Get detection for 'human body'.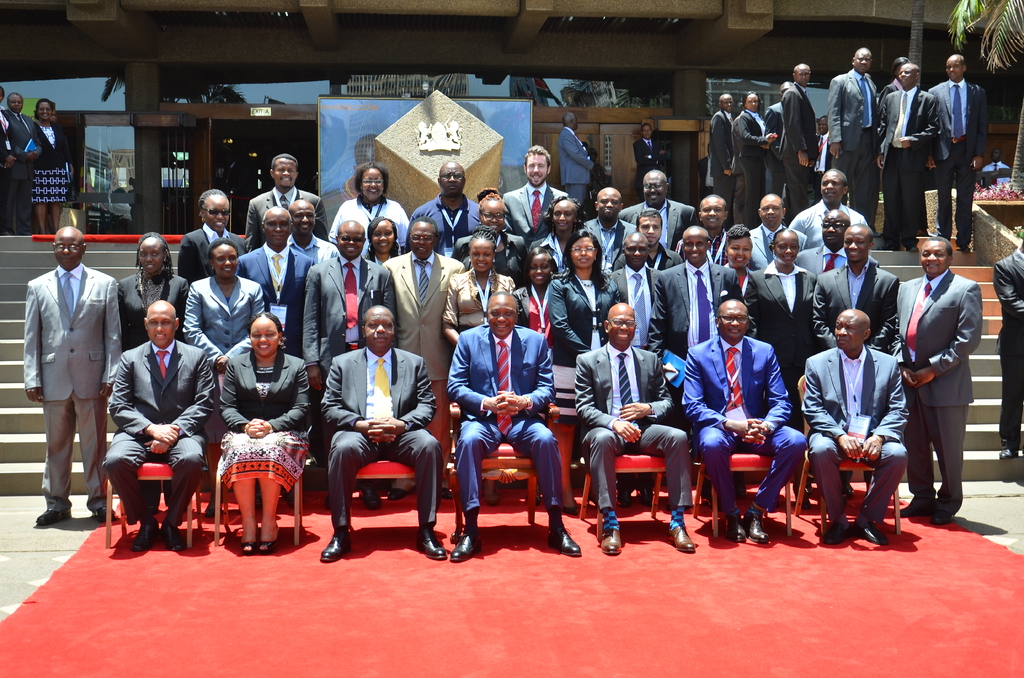
Detection: 832/64/877/190.
